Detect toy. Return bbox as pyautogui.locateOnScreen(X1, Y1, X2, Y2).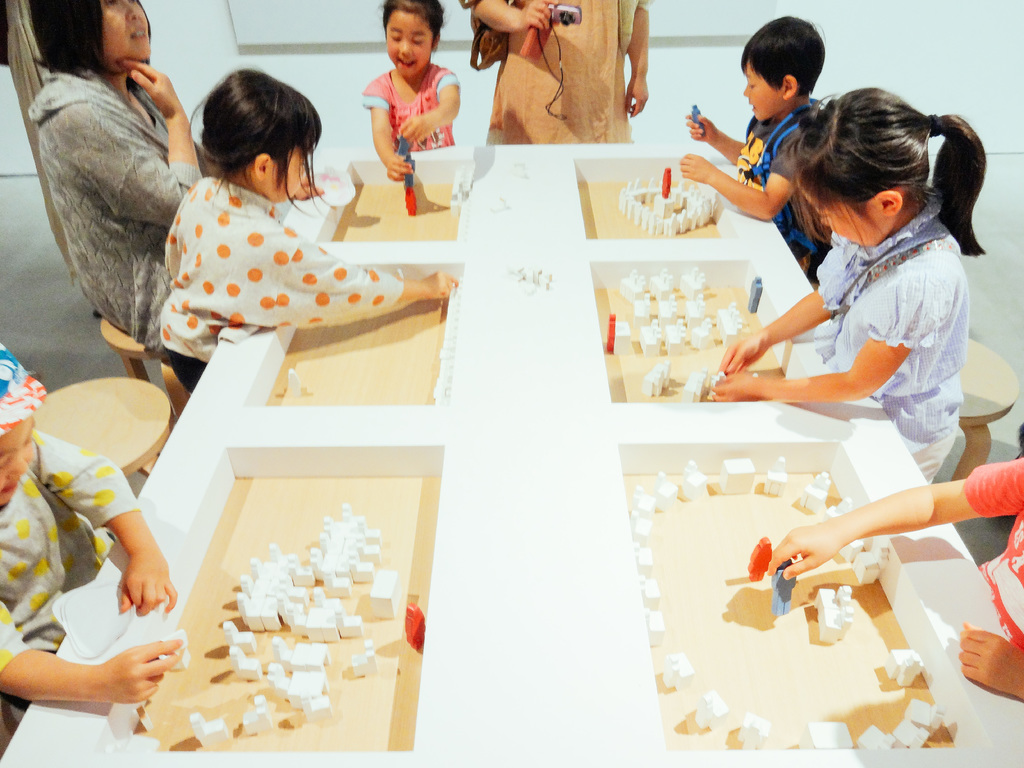
pyautogui.locateOnScreen(648, 266, 668, 296).
